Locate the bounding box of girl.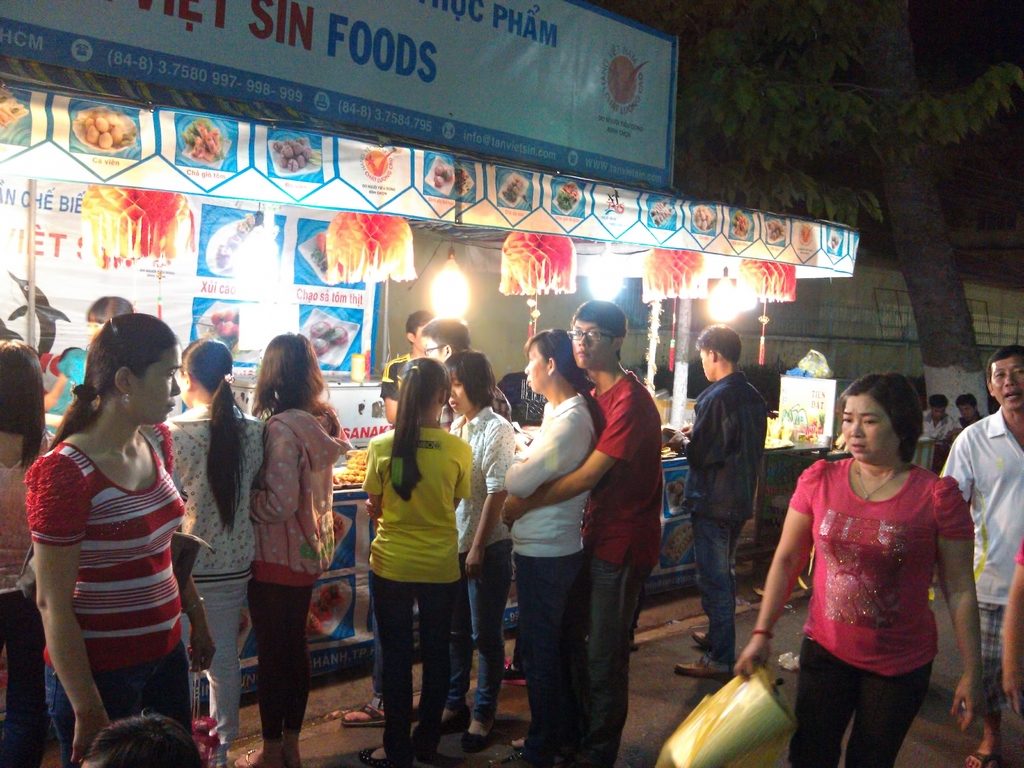
Bounding box: box=[168, 335, 264, 765].
